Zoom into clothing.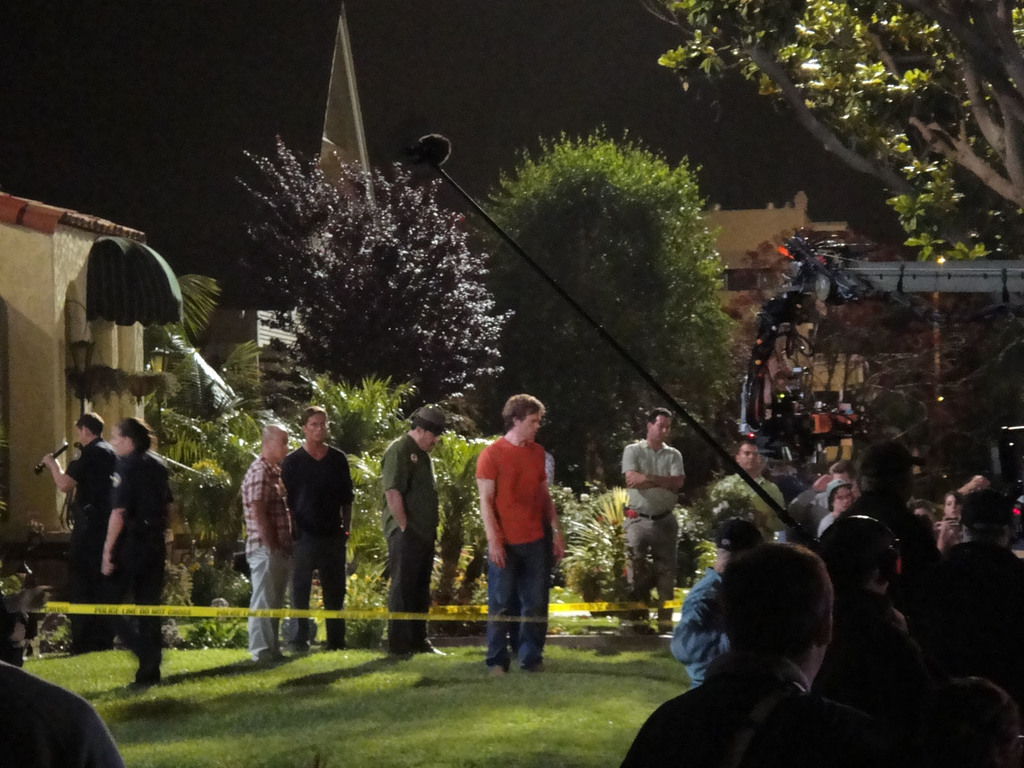
Zoom target: pyautogui.locateOnScreen(628, 514, 680, 641).
